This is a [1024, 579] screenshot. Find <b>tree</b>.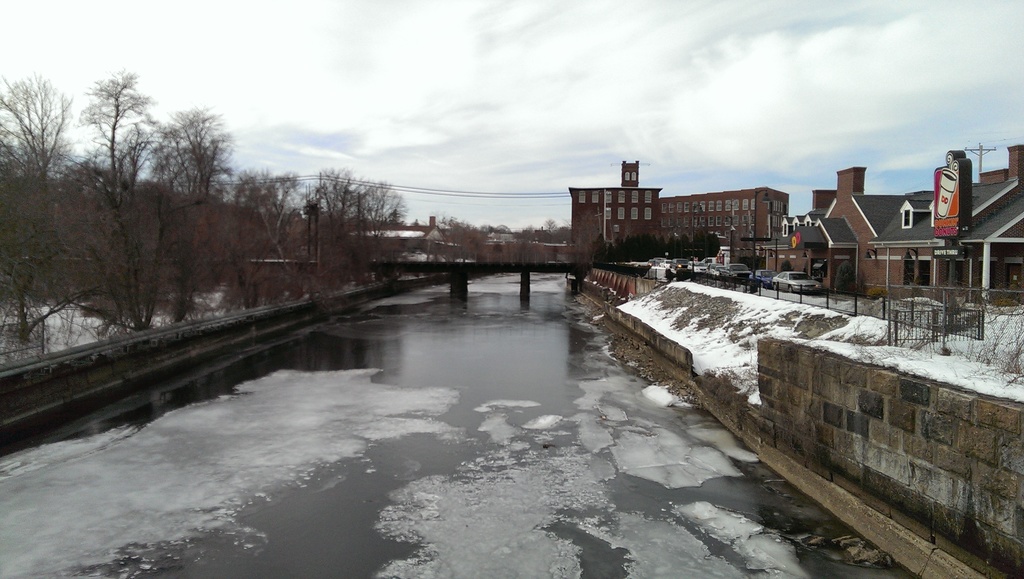
Bounding box: select_region(76, 67, 161, 322).
